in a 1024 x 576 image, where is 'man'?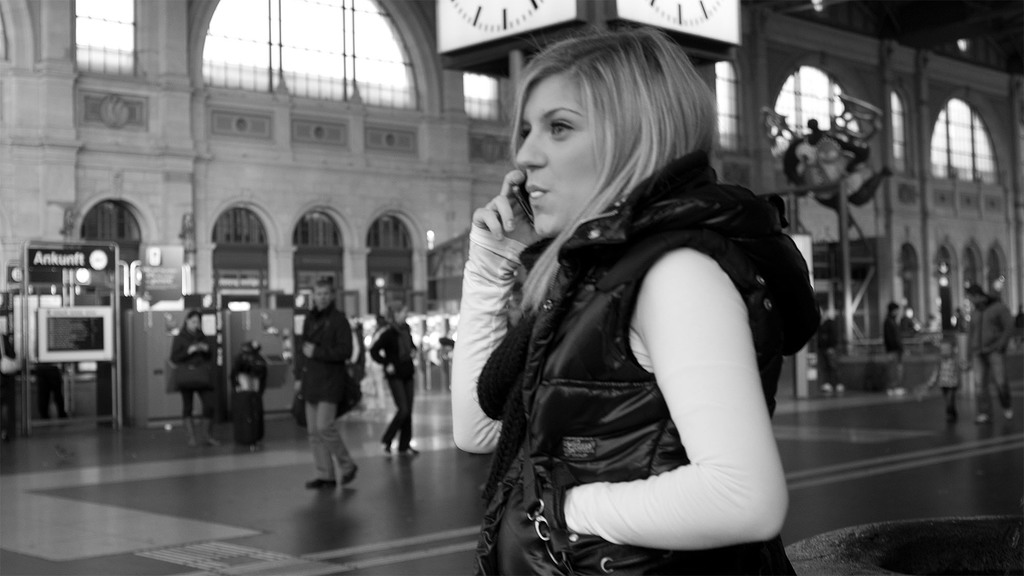
963,283,1016,422.
